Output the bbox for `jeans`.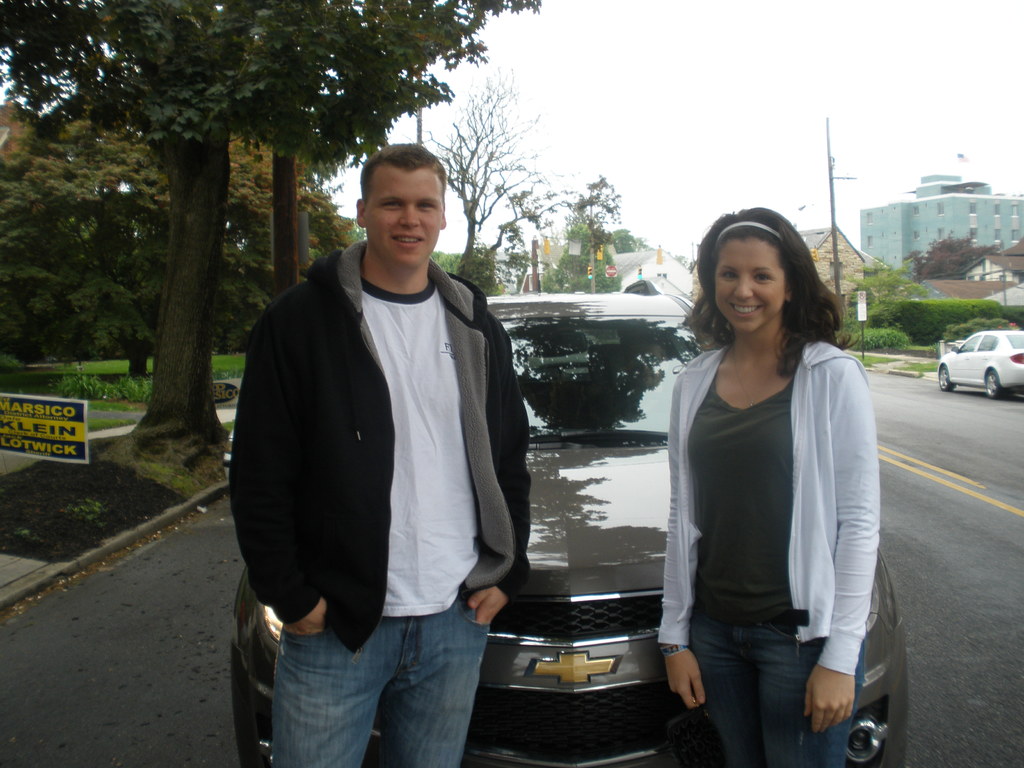
select_region(259, 600, 481, 767).
